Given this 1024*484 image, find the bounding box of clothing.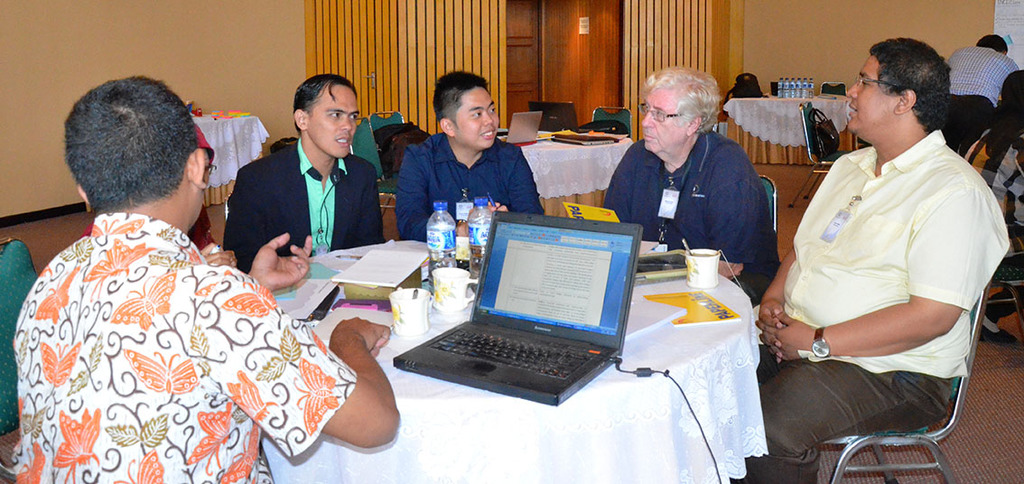
217 132 383 267.
